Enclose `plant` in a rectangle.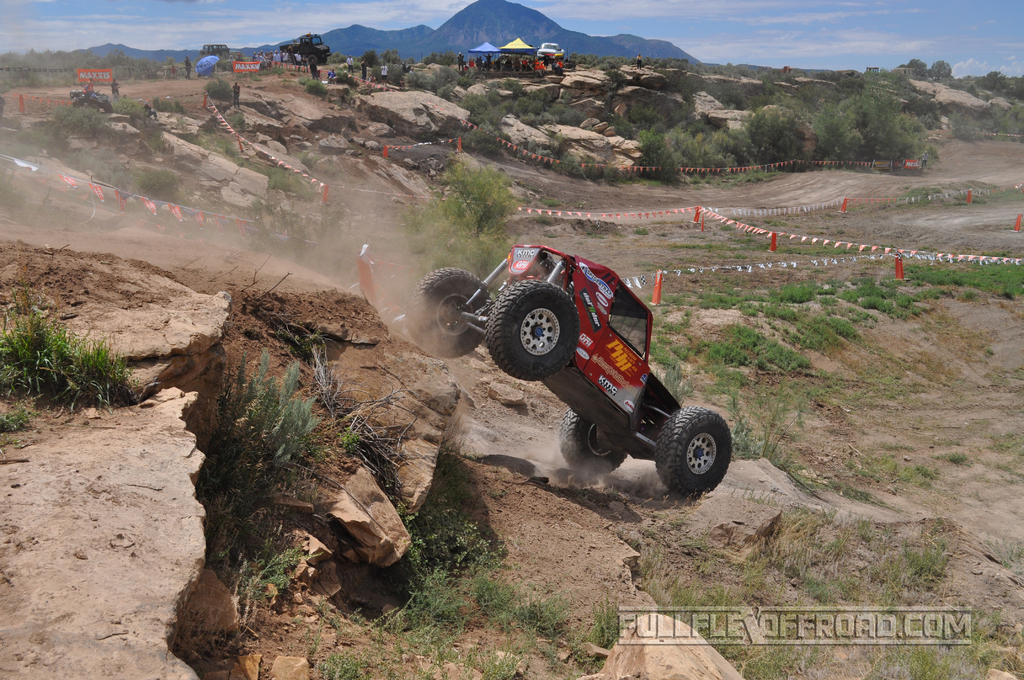
Rect(846, 451, 938, 492).
